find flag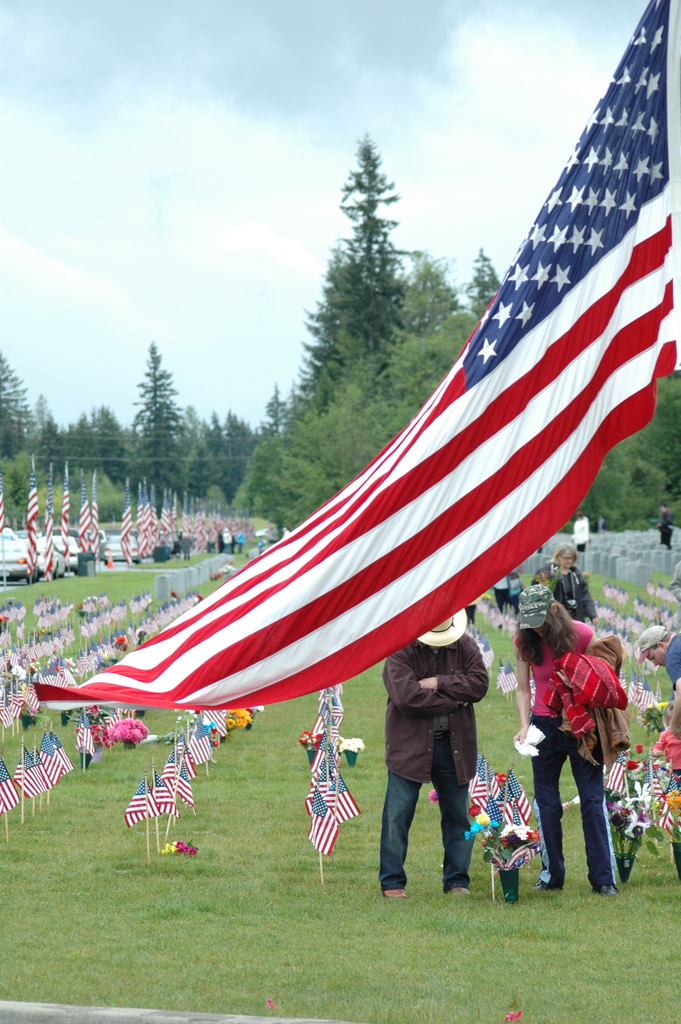
(left=79, top=474, right=89, bottom=554)
